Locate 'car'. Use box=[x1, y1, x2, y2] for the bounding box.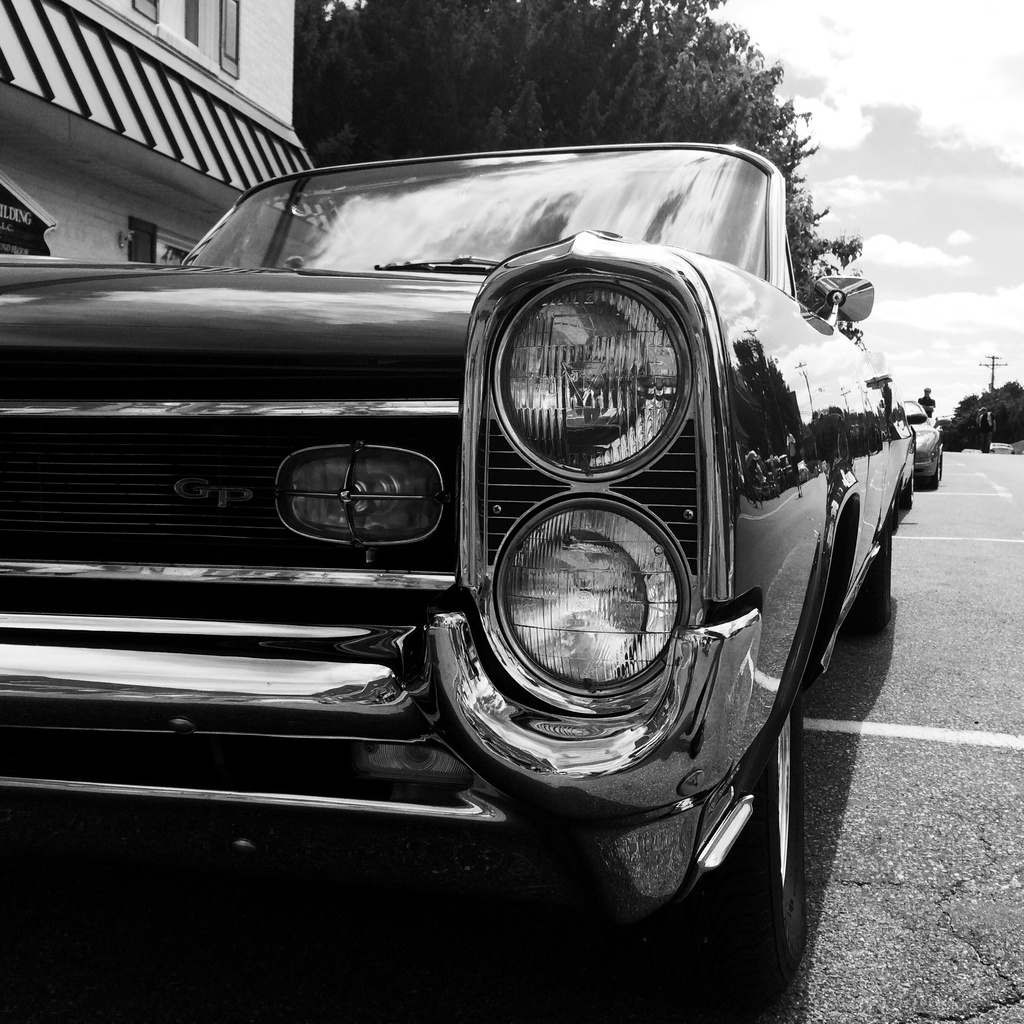
box=[908, 410, 941, 490].
